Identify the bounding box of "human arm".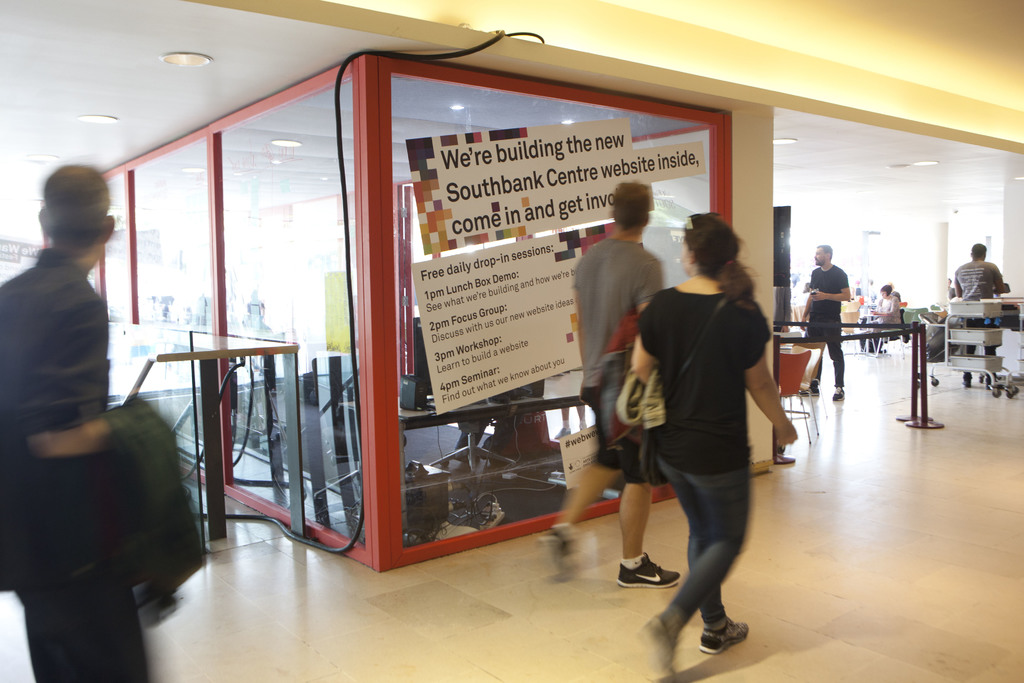
<region>953, 265, 970, 305</region>.
